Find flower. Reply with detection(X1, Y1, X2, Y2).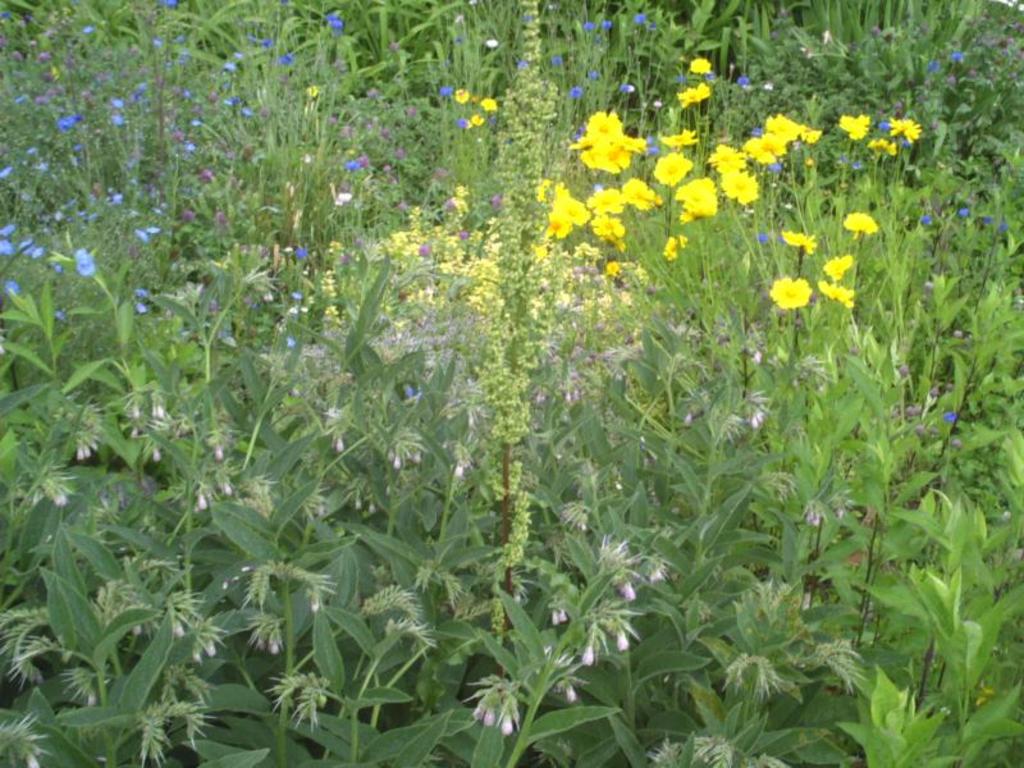
detection(776, 232, 817, 247).
